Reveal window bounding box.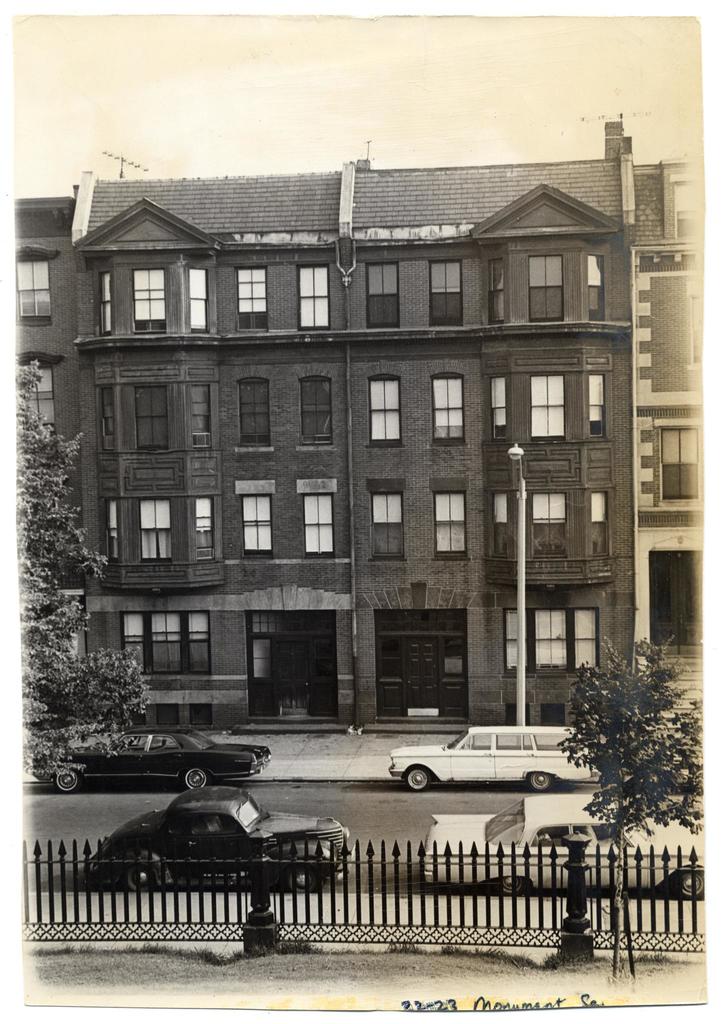
Revealed: locate(183, 383, 209, 449).
